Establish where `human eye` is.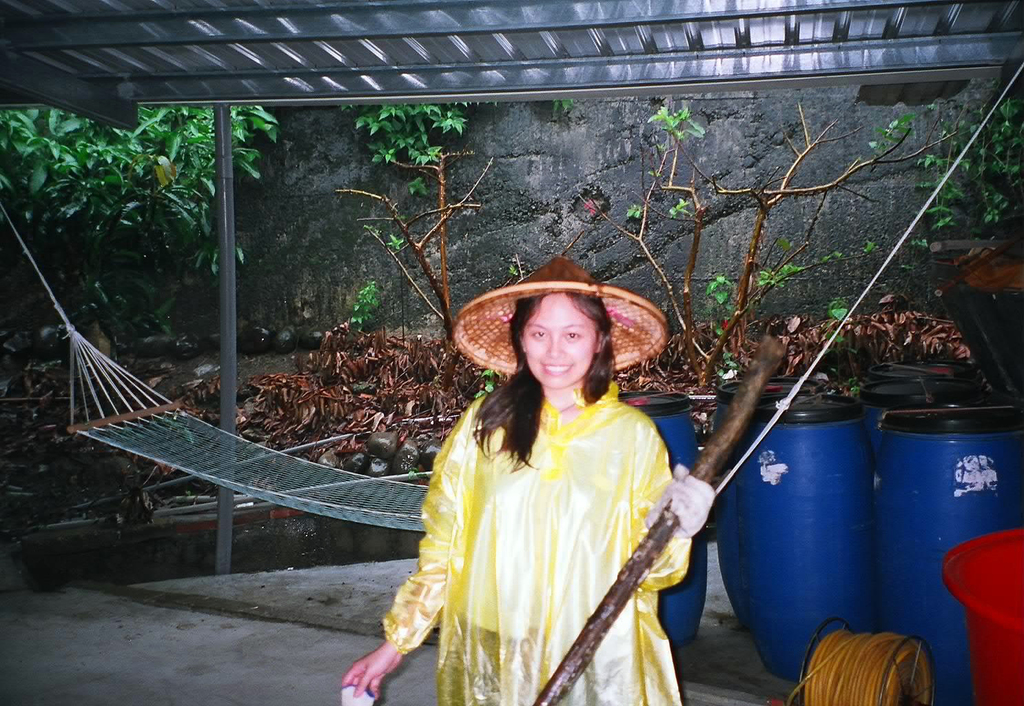
Established at [left=562, top=331, right=582, bottom=341].
